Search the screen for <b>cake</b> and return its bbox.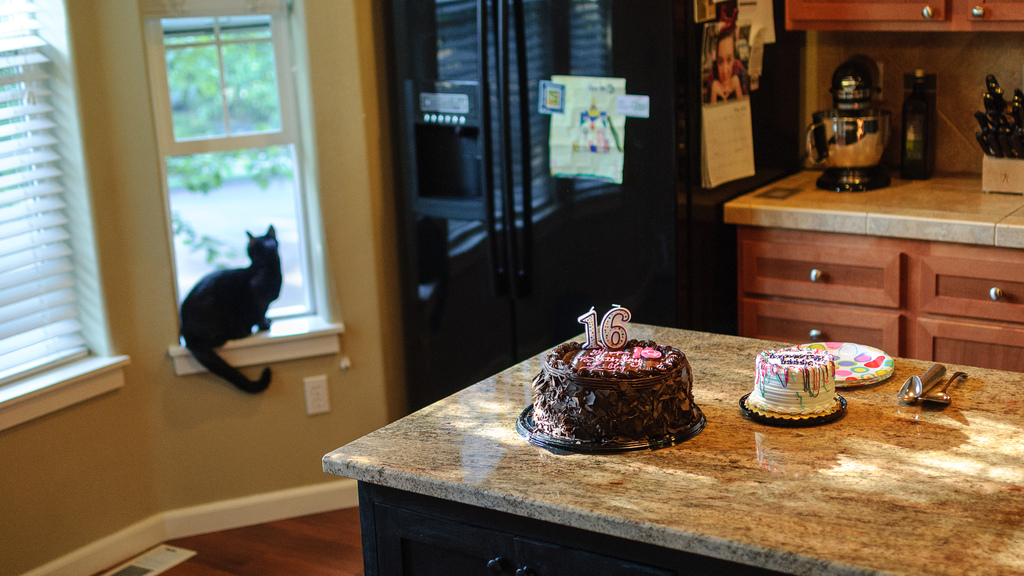
Found: 529,340,701,441.
